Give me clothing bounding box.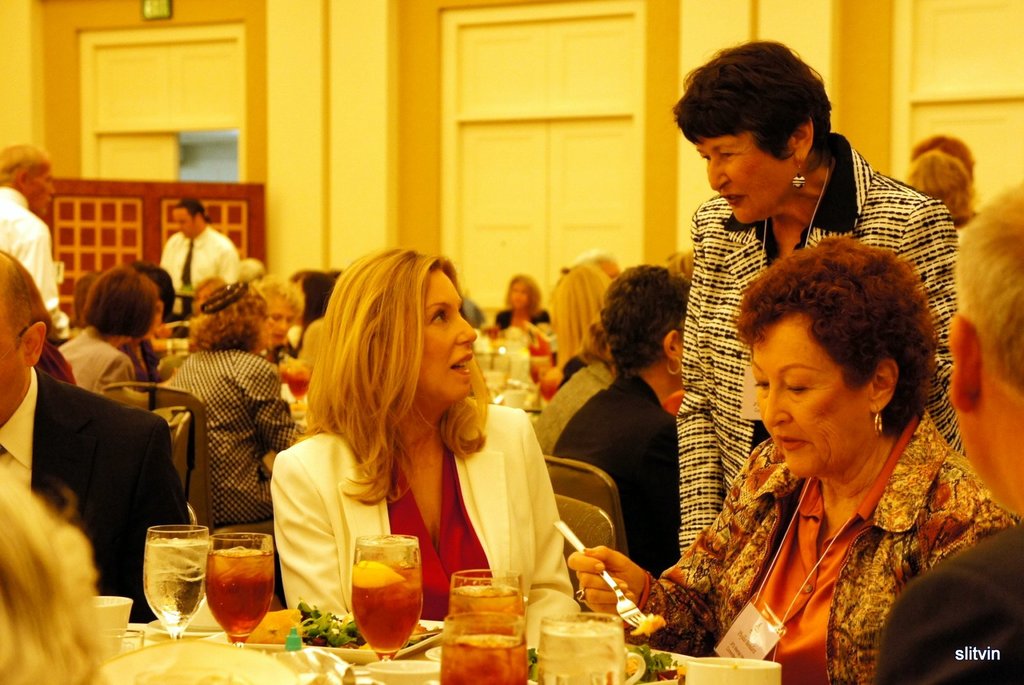
select_region(257, 425, 595, 624).
